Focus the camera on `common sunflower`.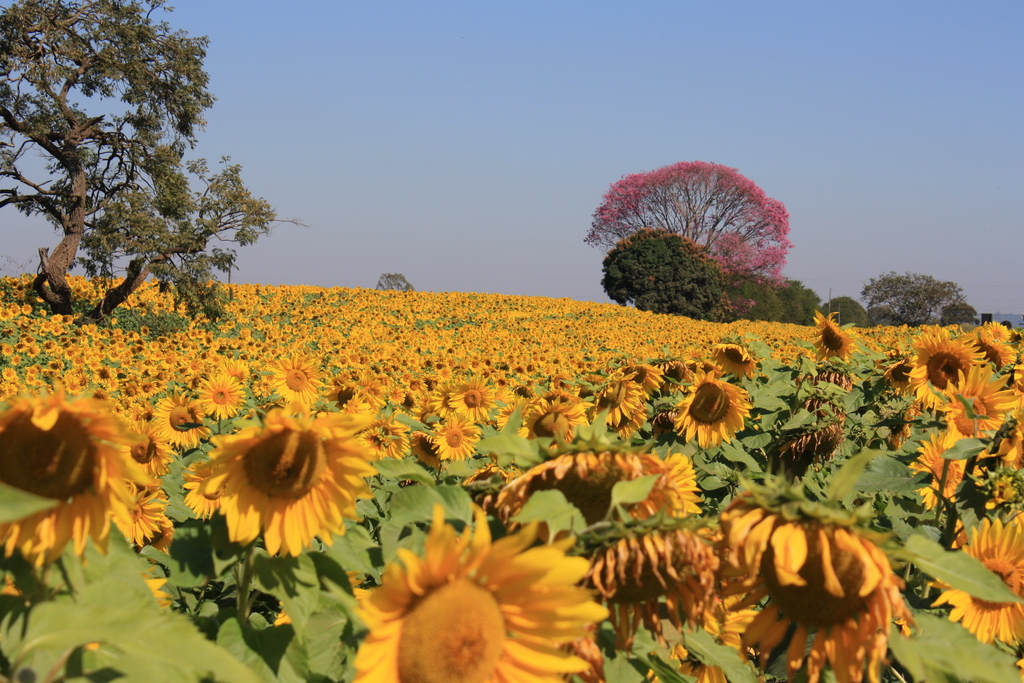
Focus region: pyautogui.locateOnScreen(516, 386, 586, 450).
